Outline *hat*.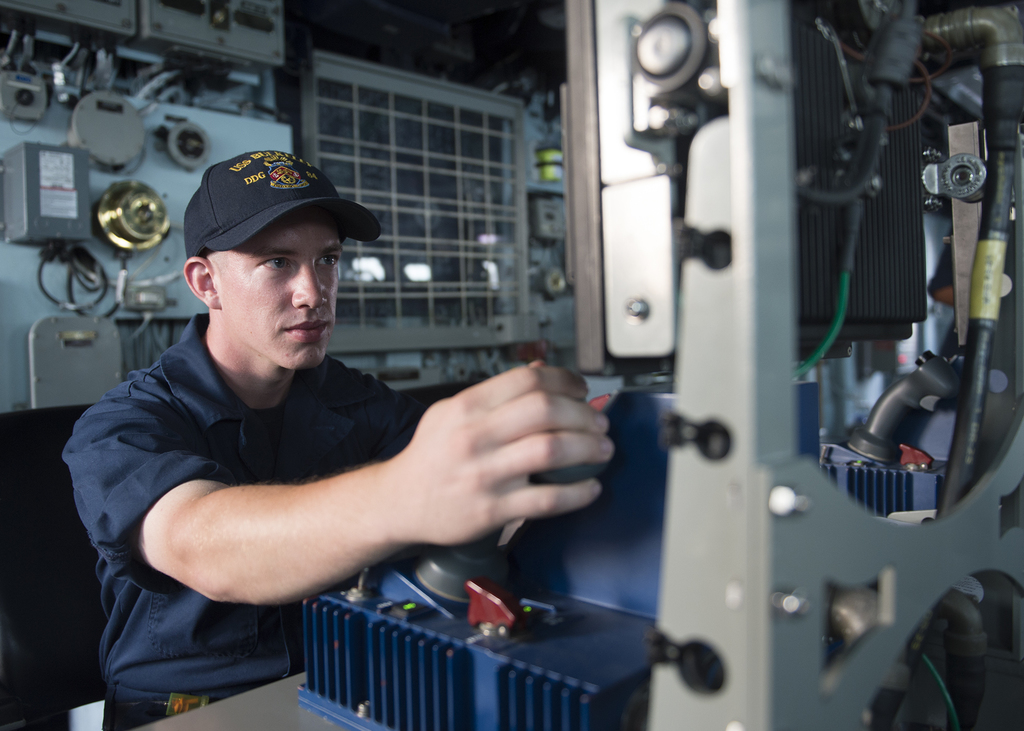
Outline: [x1=182, y1=149, x2=380, y2=261].
